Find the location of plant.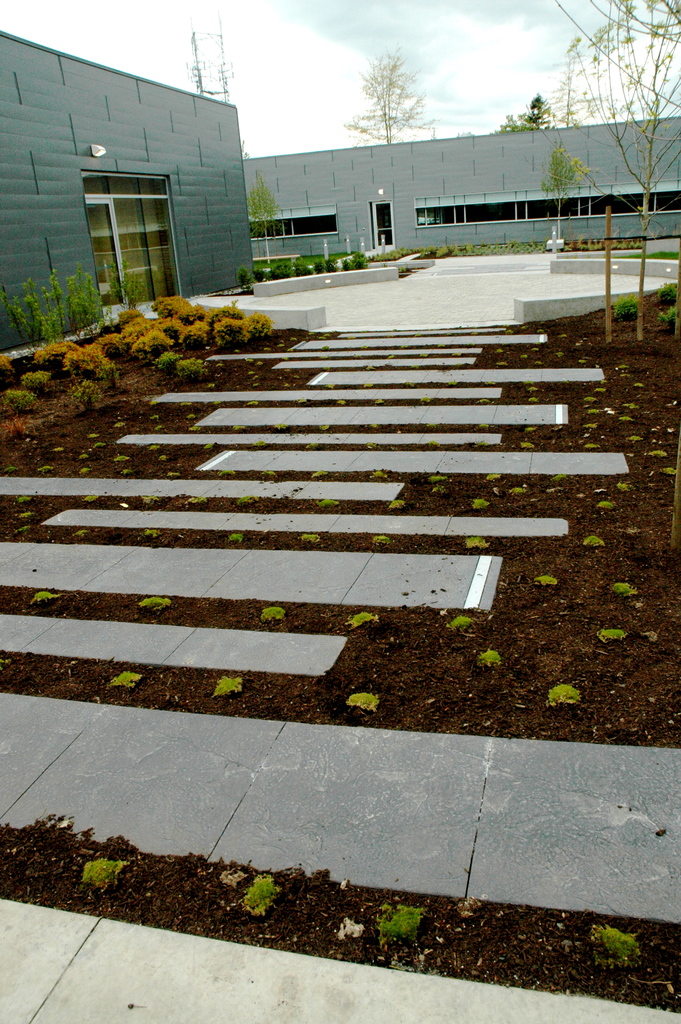
Location: (373,895,422,937).
